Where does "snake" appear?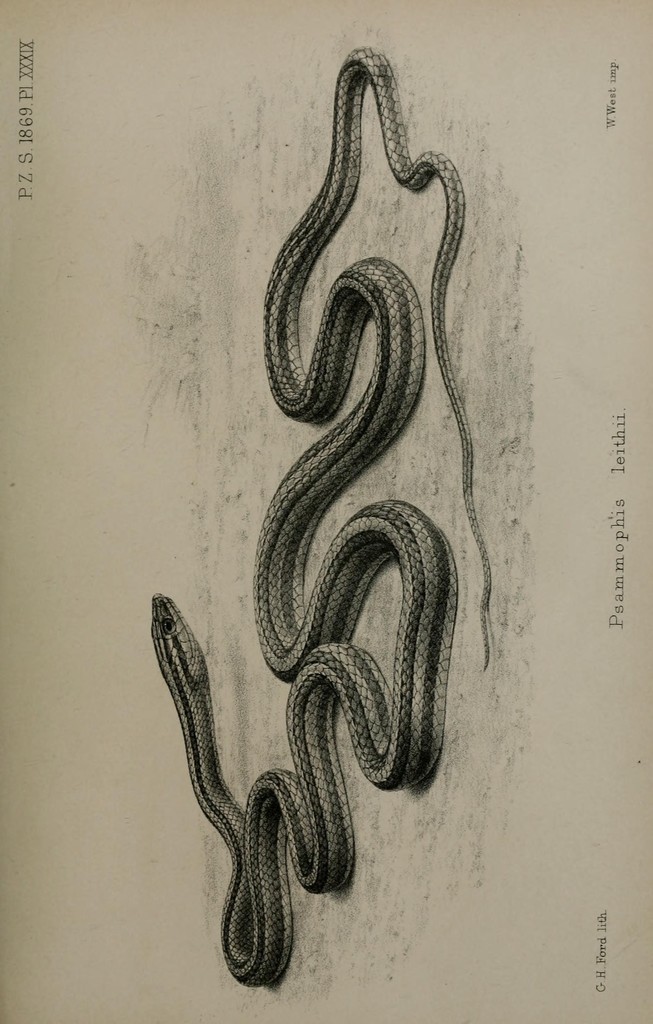
Appears at bbox=(149, 41, 492, 986).
